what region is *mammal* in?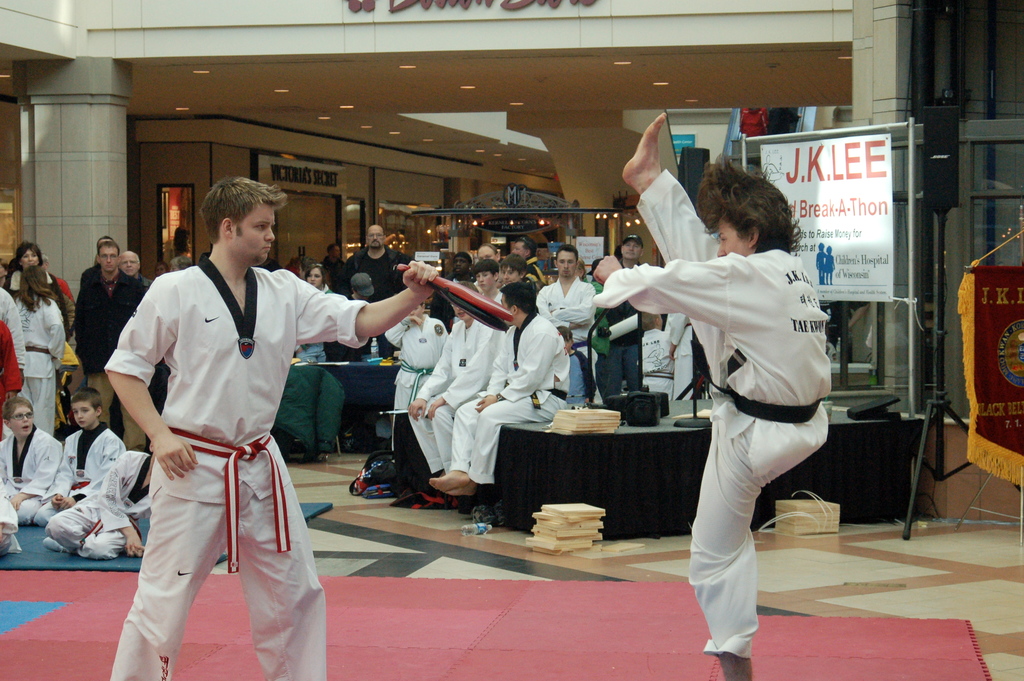
(384,297,454,461).
